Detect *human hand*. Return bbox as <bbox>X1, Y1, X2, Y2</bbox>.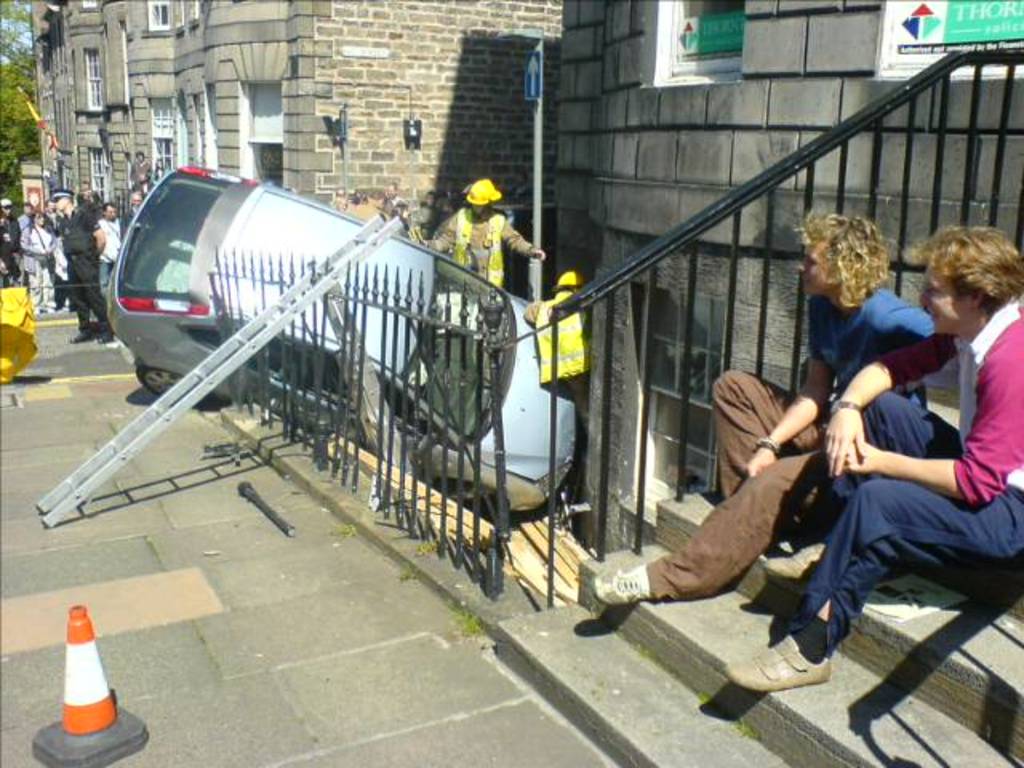
<bbox>534, 253, 546, 258</bbox>.
